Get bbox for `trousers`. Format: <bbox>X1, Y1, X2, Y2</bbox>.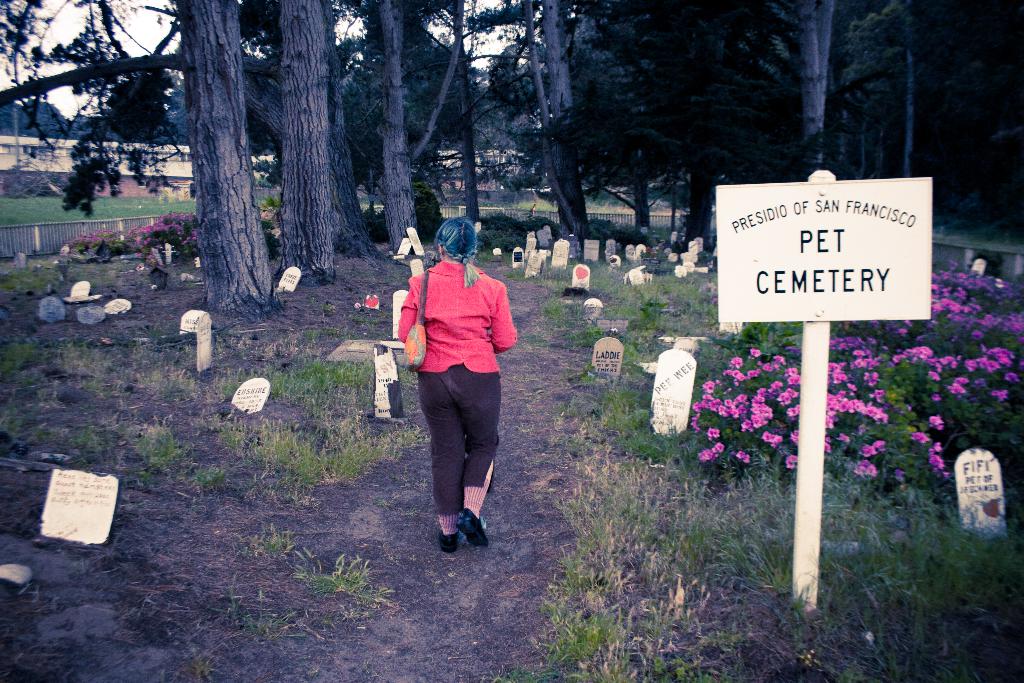
<bbox>415, 369, 497, 539</bbox>.
